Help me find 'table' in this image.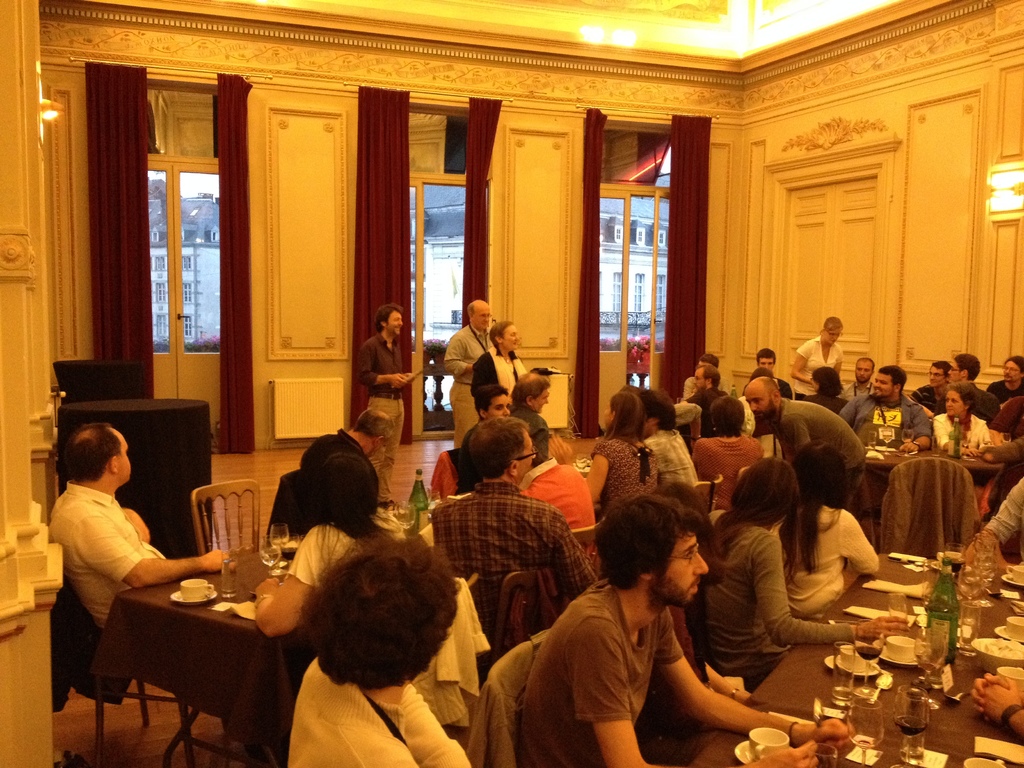
Found it: 678 542 1023 767.
